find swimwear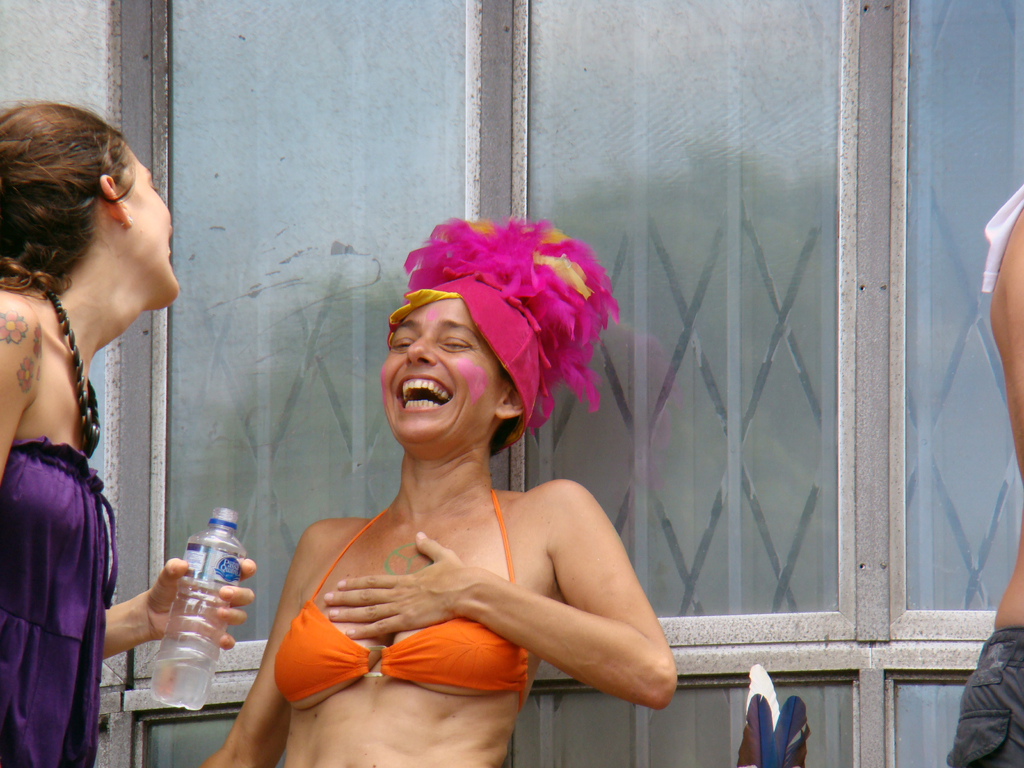
<bbox>275, 492, 524, 710</bbox>
